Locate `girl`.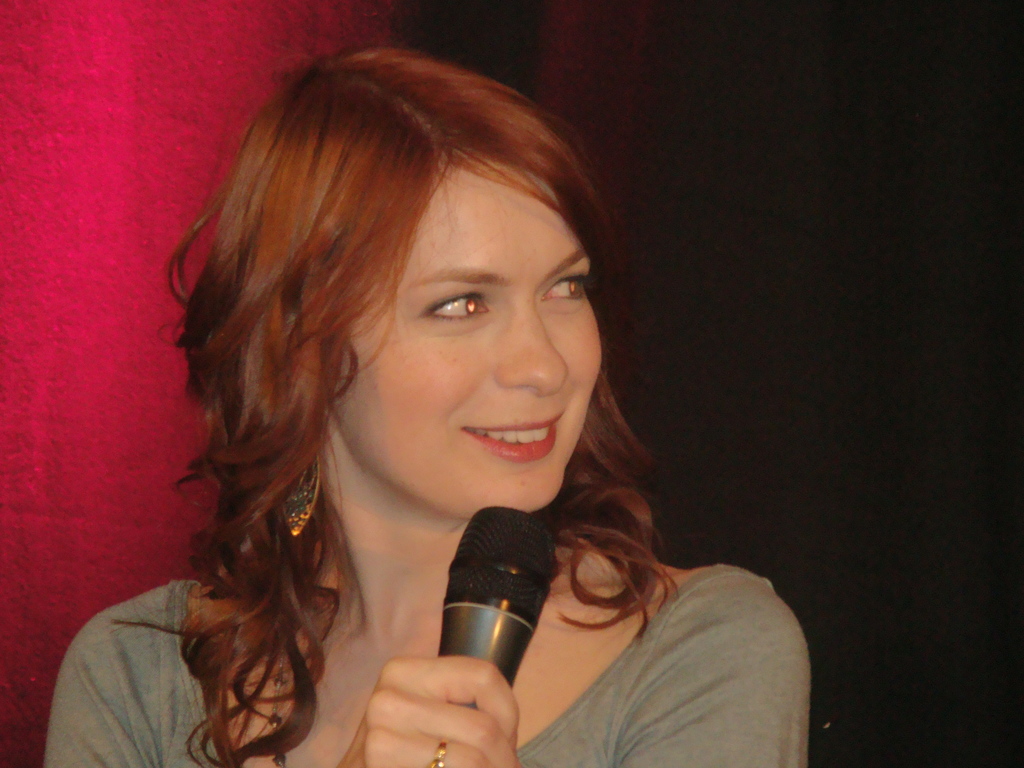
Bounding box: [38, 40, 816, 767].
